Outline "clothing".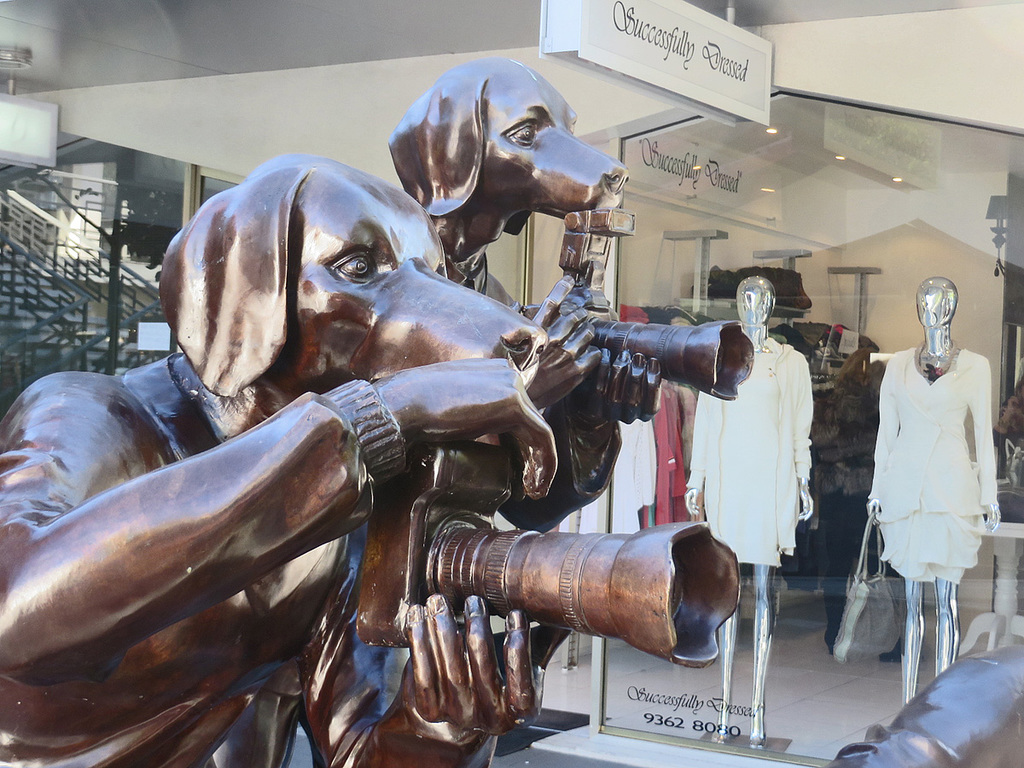
Outline: Rect(867, 346, 1004, 587).
